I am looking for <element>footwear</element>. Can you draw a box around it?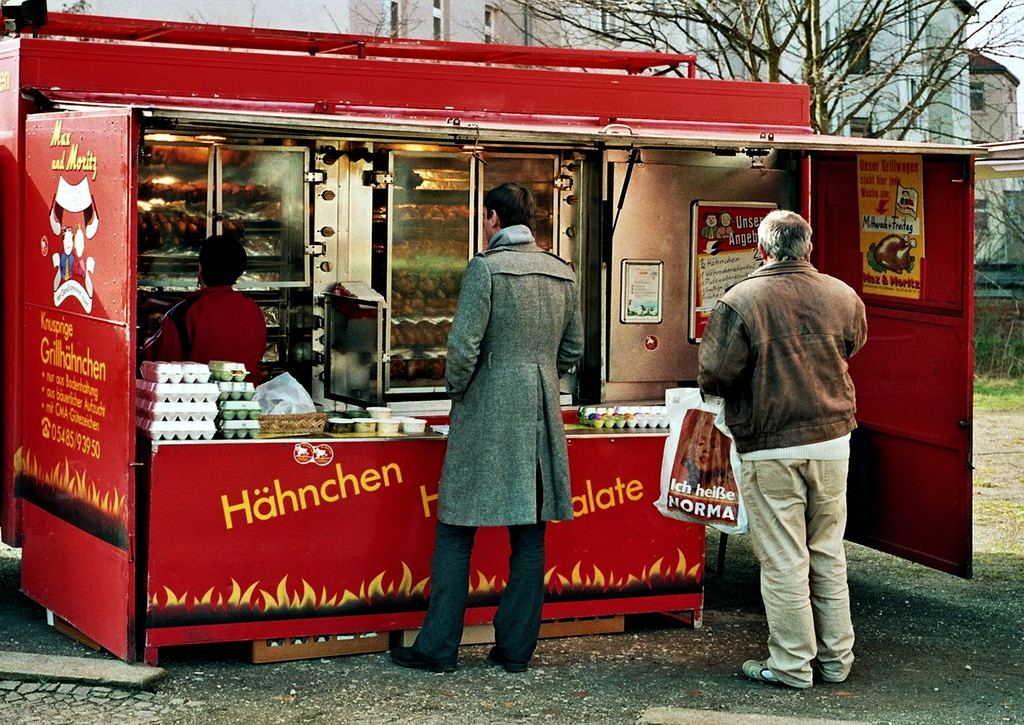
Sure, the bounding box is bbox=[486, 647, 530, 671].
